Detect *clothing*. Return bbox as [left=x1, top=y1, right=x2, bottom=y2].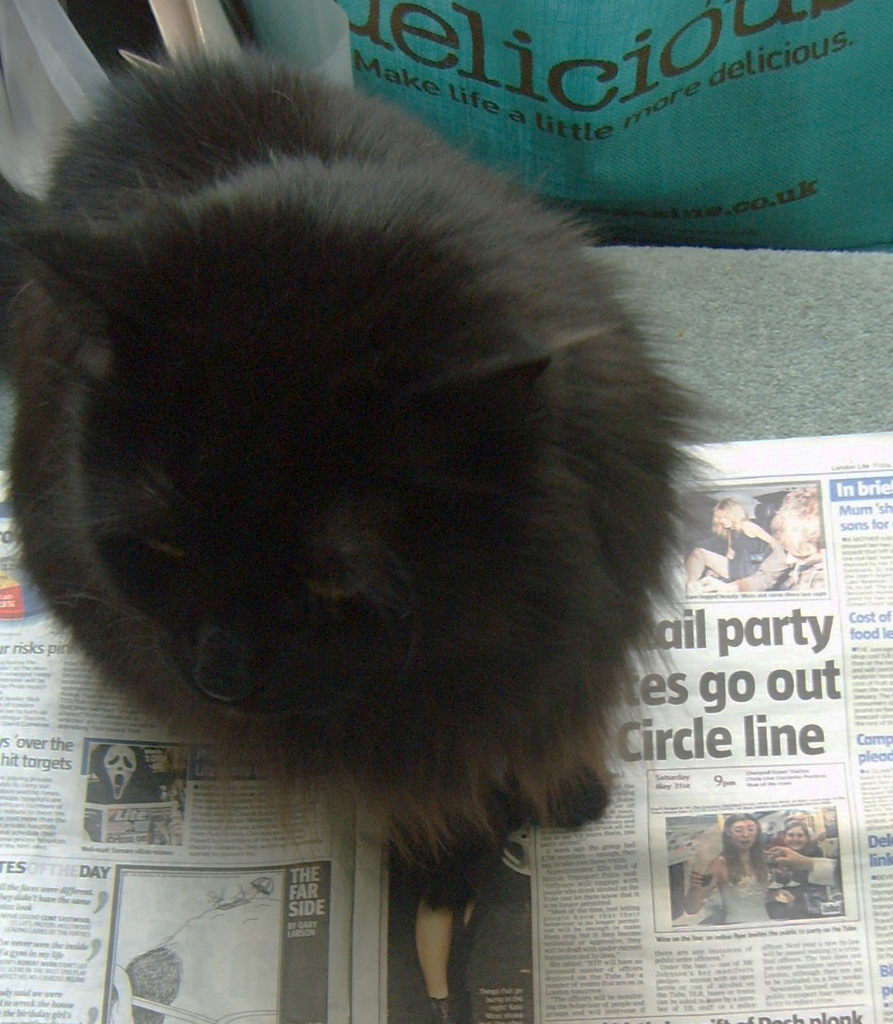
[left=801, top=844, right=817, bottom=879].
